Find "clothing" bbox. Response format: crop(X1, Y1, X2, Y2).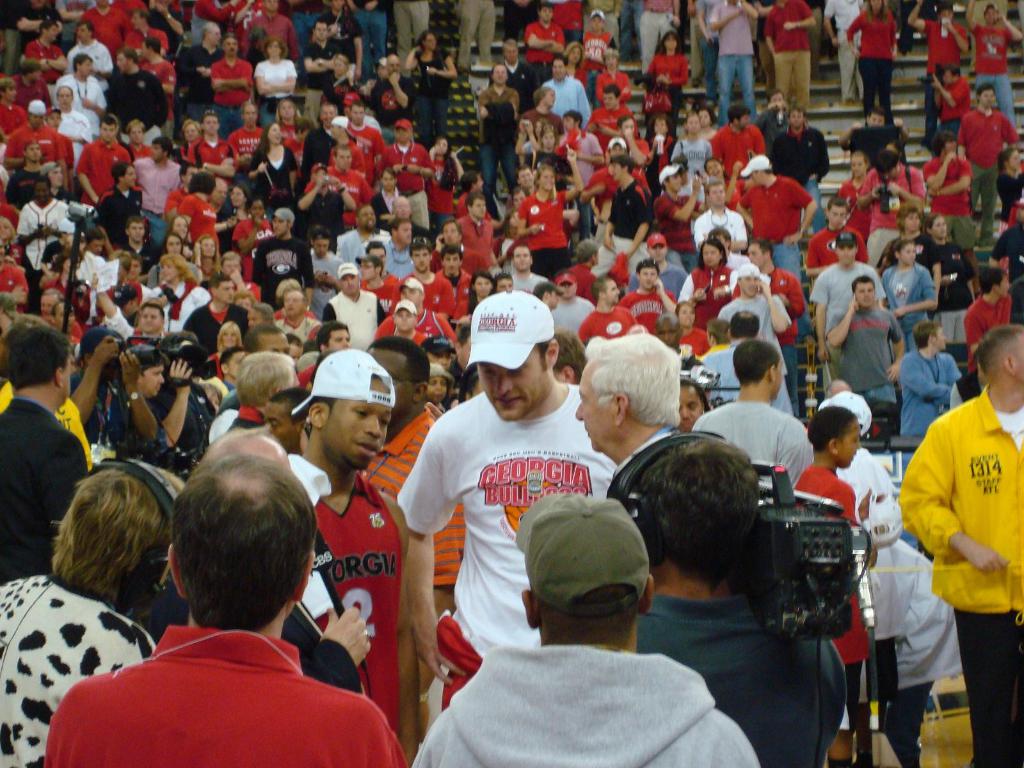
crop(662, 266, 695, 301).
